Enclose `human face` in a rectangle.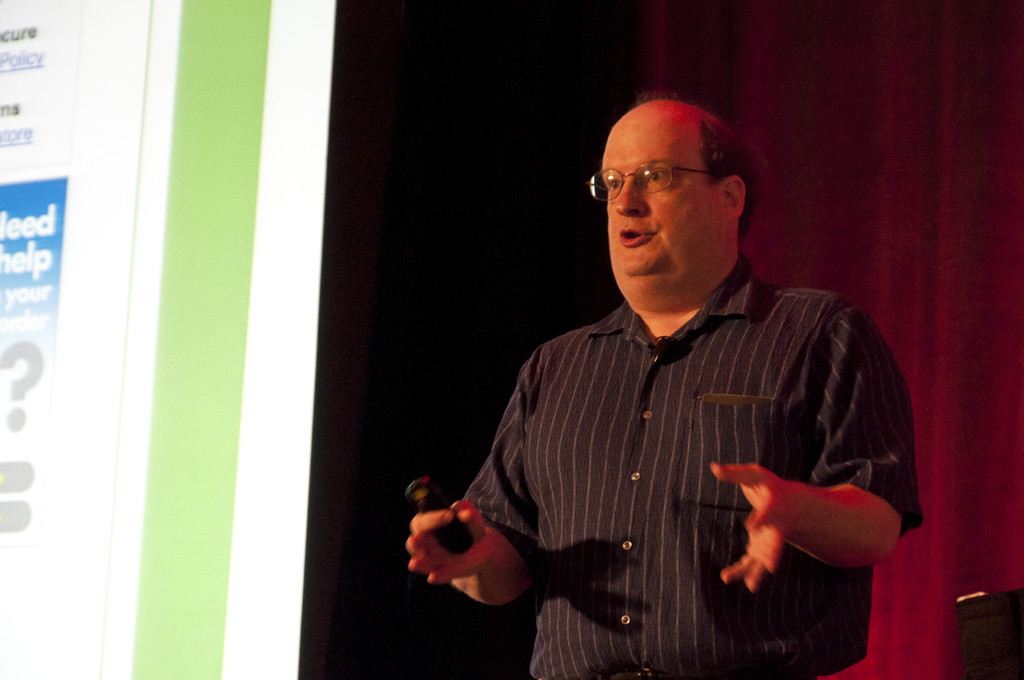
<bbox>604, 102, 724, 277</bbox>.
